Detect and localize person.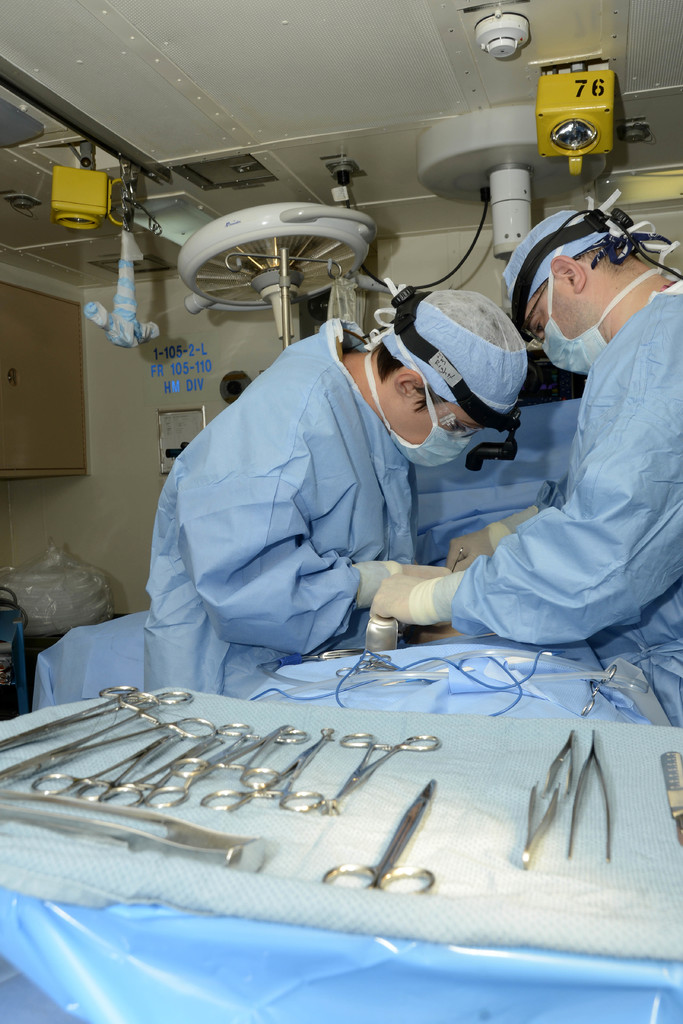
Localized at [353, 196, 682, 672].
